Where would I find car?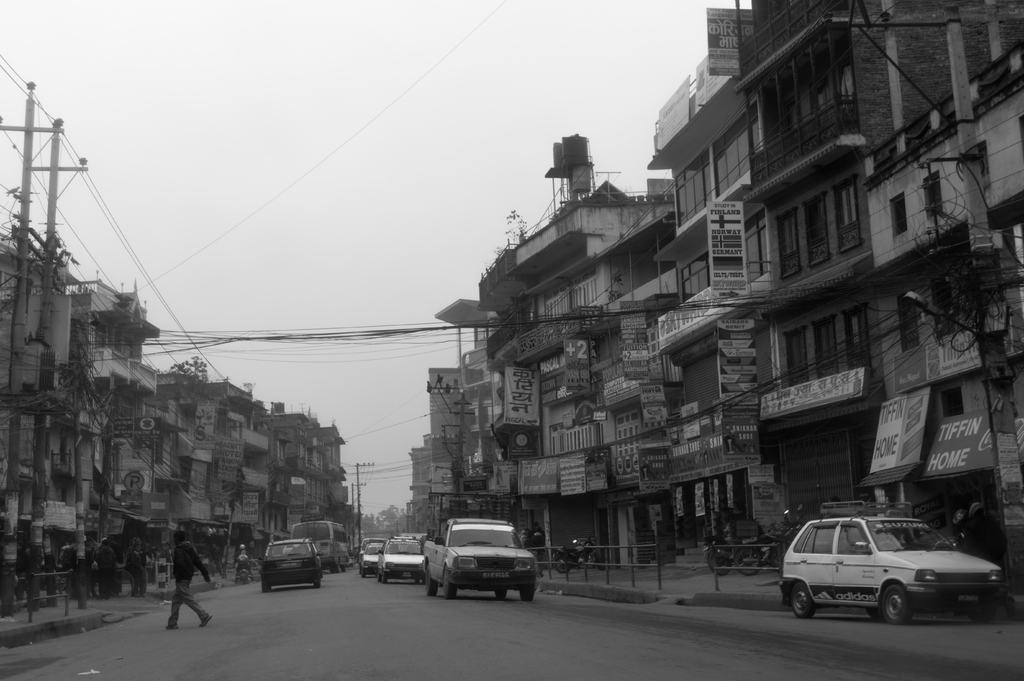
At (left=780, top=513, right=1005, bottom=632).
